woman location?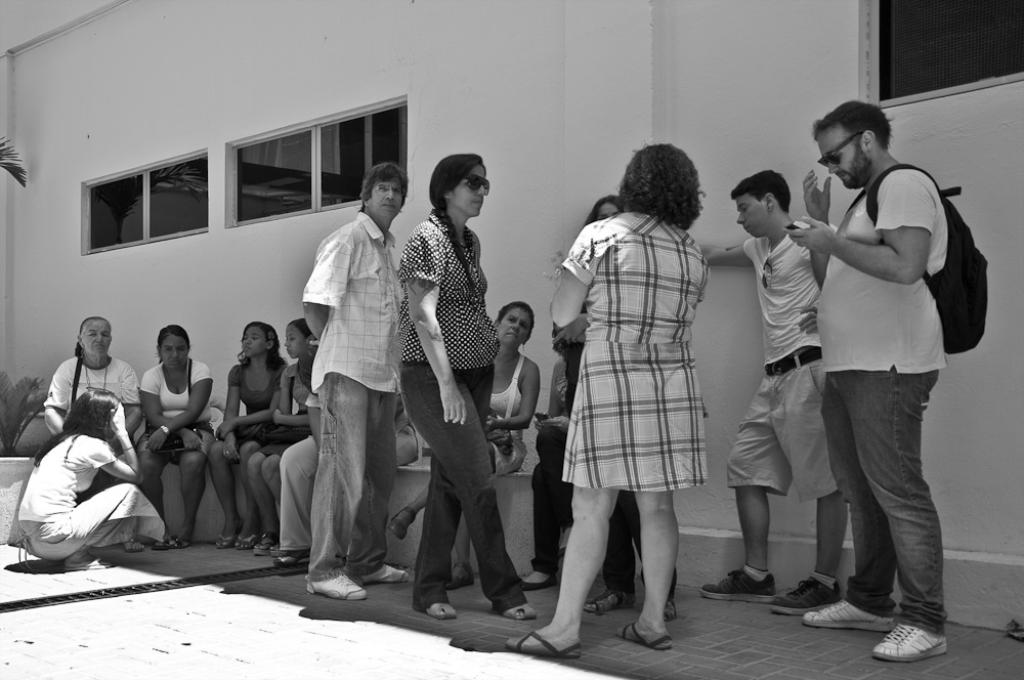
(551, 193, 688, 617)
